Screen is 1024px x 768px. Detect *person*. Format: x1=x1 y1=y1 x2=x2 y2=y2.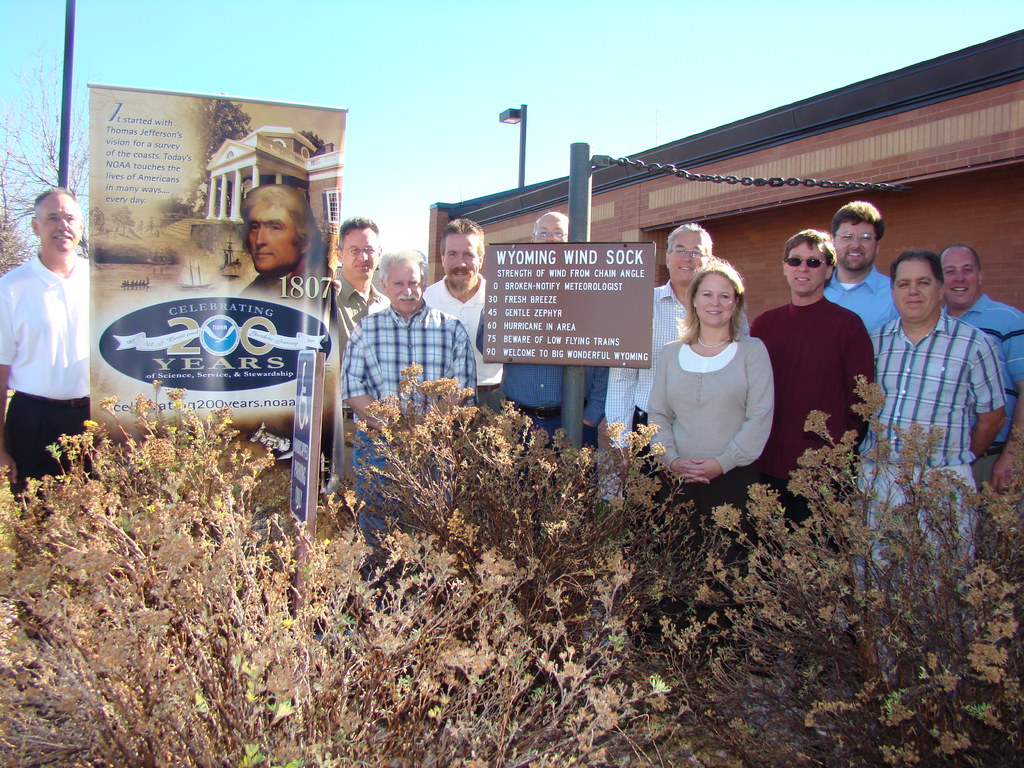
x1=337 y1=252 x2=489 y2=559.
